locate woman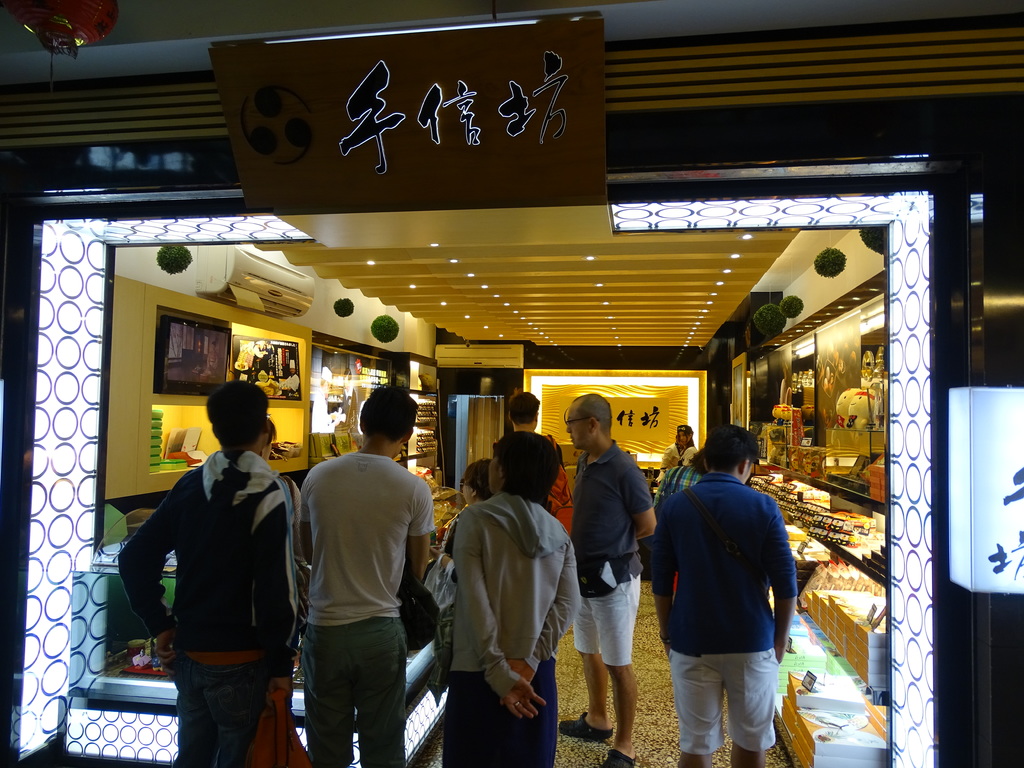
[447, 426, 570, 749]
